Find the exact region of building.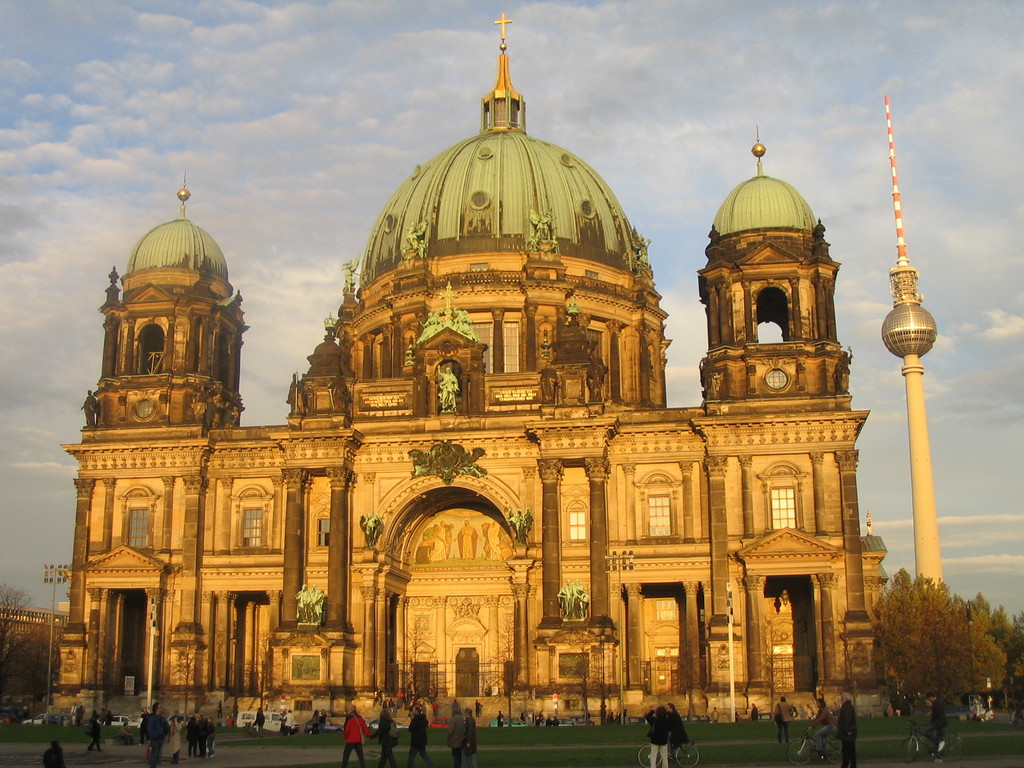
Exact region: x1=42, y1=10, x2=886, y2=719.
